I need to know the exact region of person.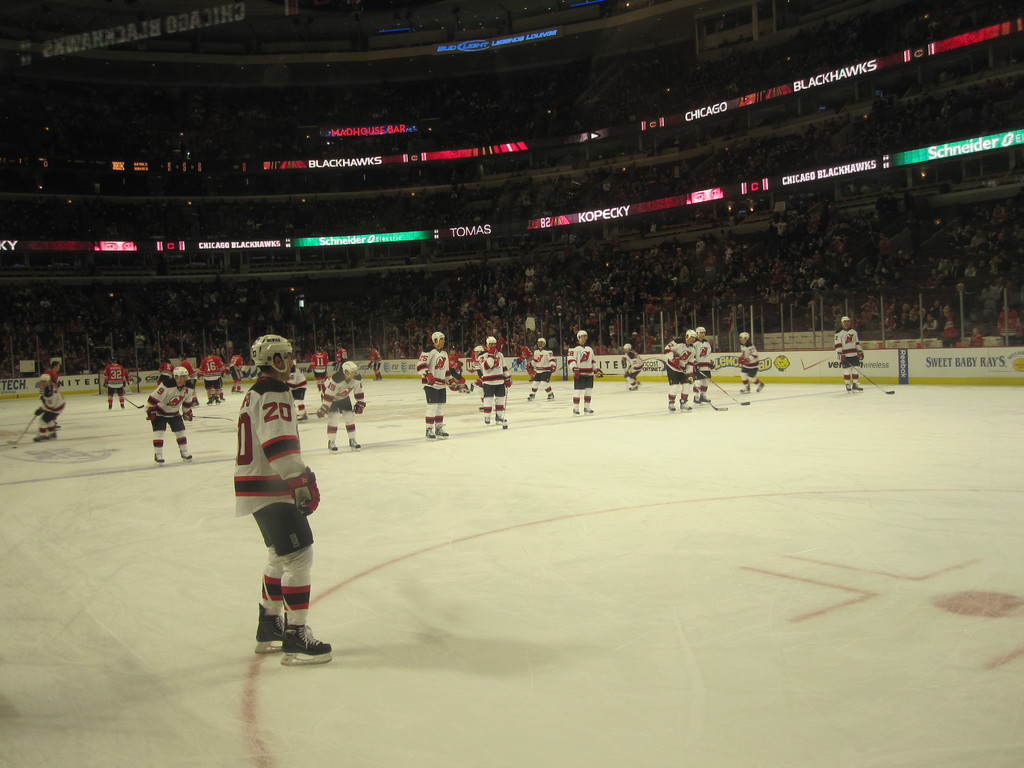
Region: box=[625, 344, 644, 390].
